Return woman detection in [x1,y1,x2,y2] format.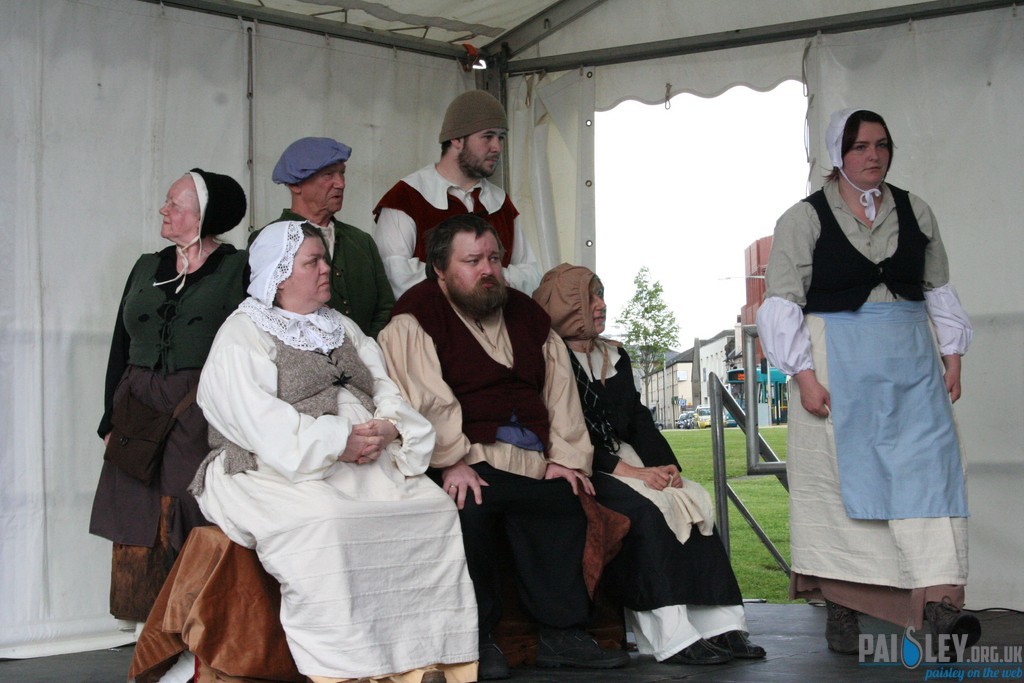
[182,228,482,682].
